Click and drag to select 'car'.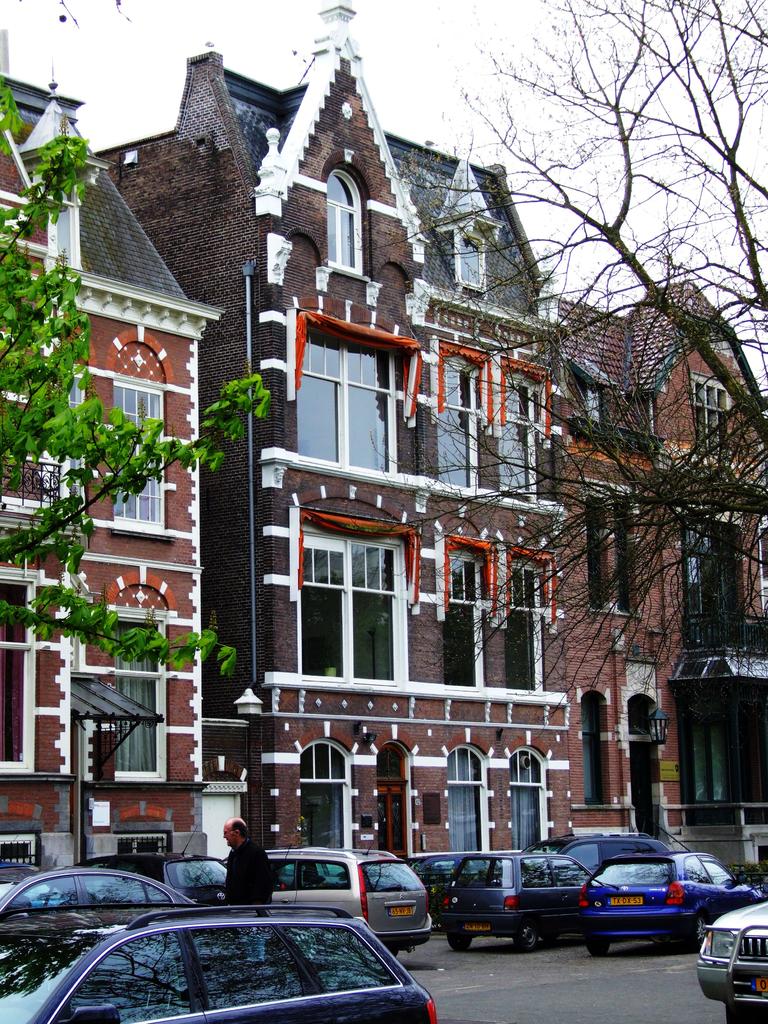
Selection: <box>0,861,203,914</box>.
